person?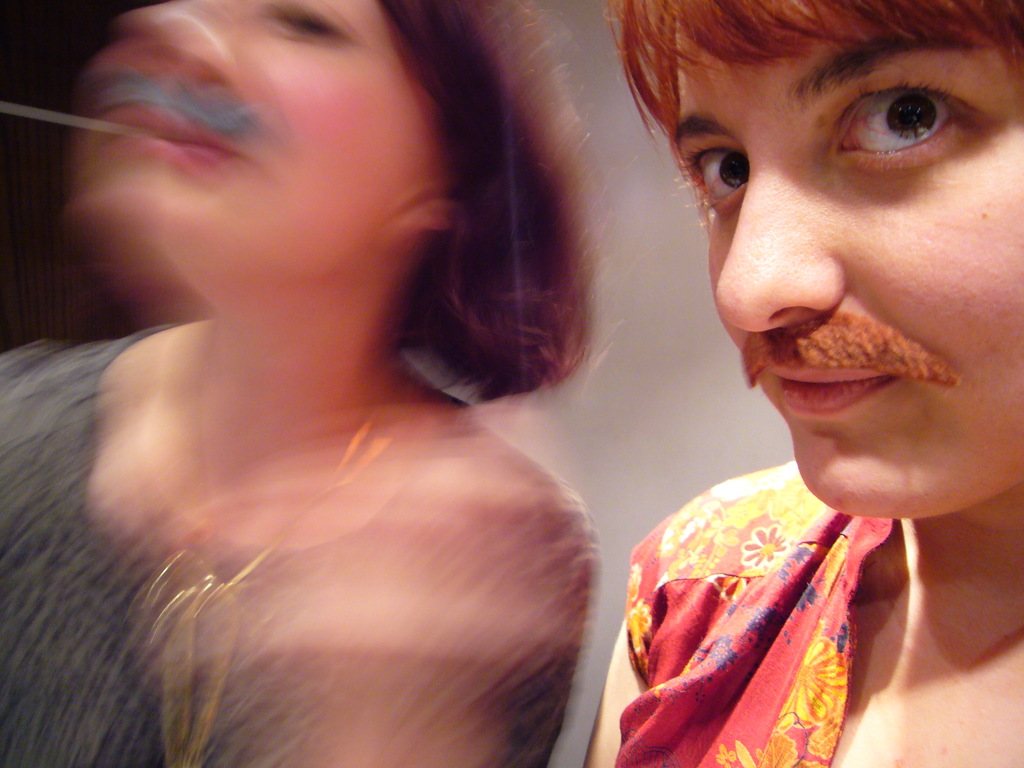
box=[0, 0, 628, 767]
